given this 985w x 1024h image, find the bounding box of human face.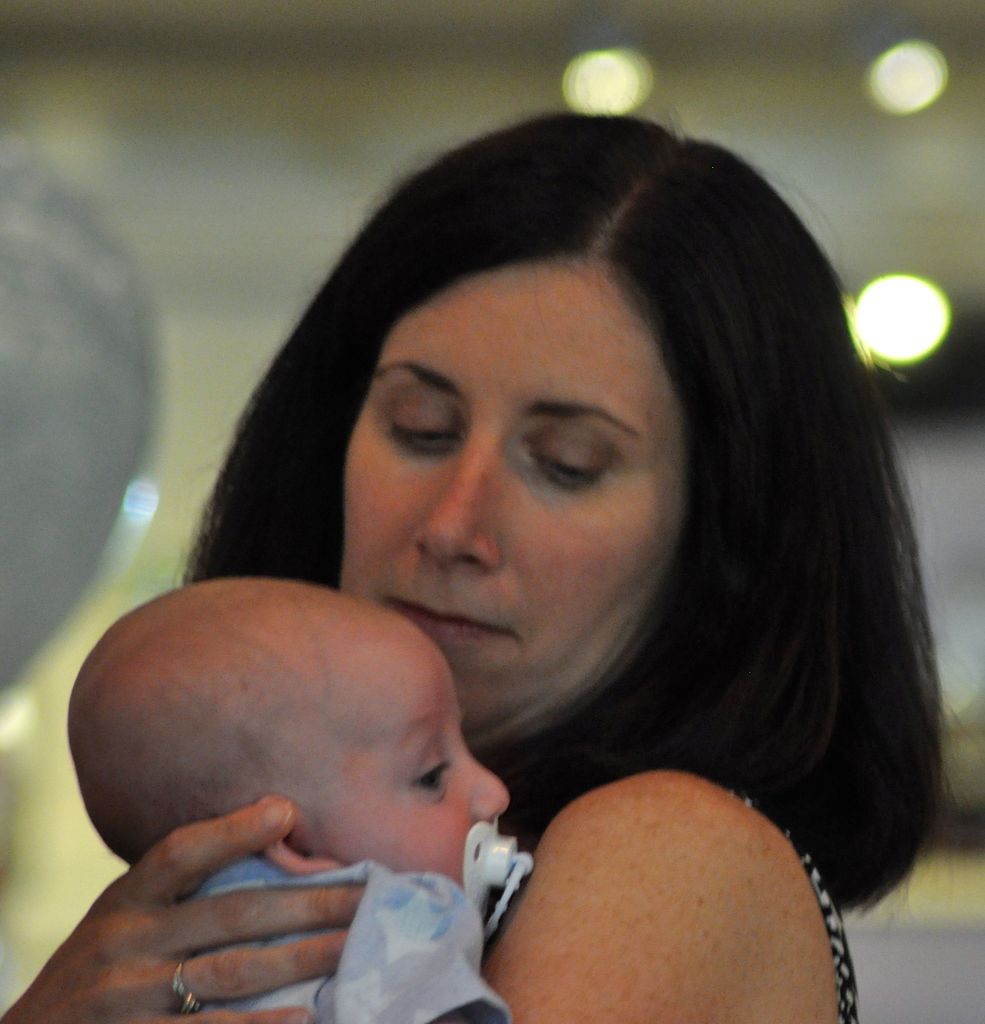
297/658/506/889.
